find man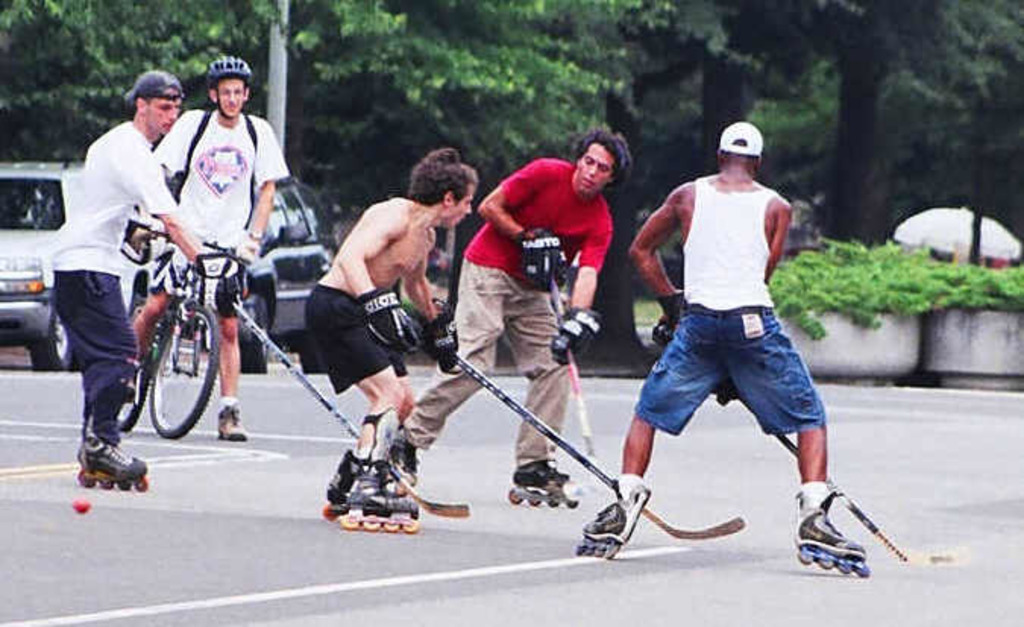
box=[303, 143, 478, 527]
